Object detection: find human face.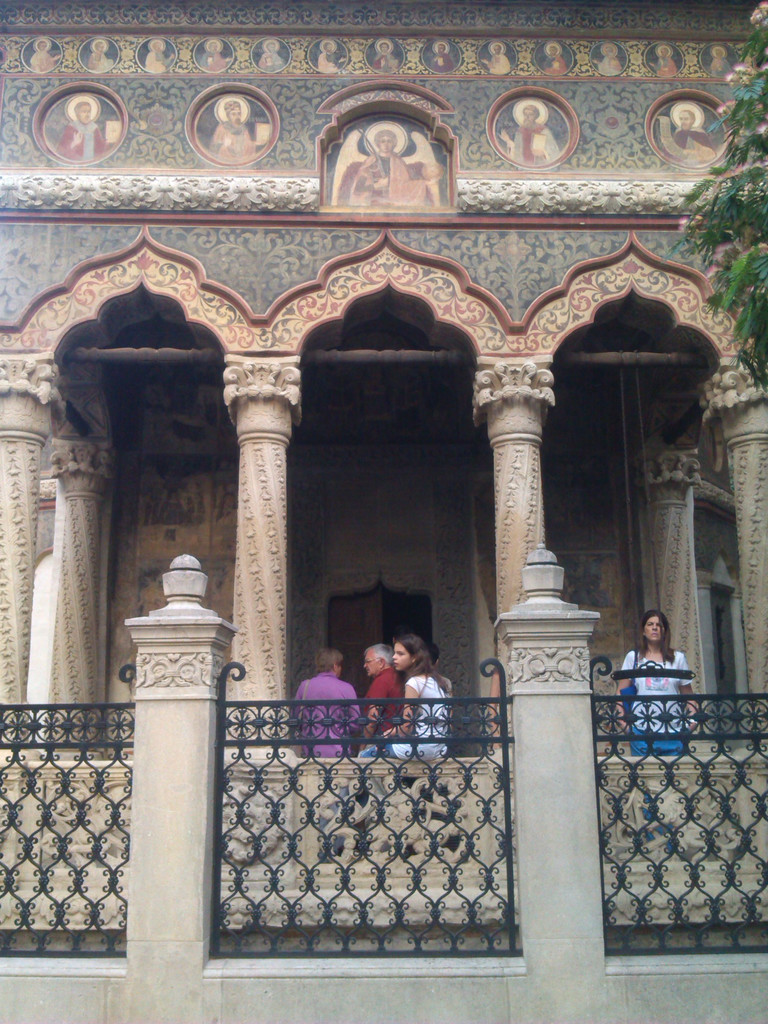
[x1=78, y1=103, x2=90, y2=122].
